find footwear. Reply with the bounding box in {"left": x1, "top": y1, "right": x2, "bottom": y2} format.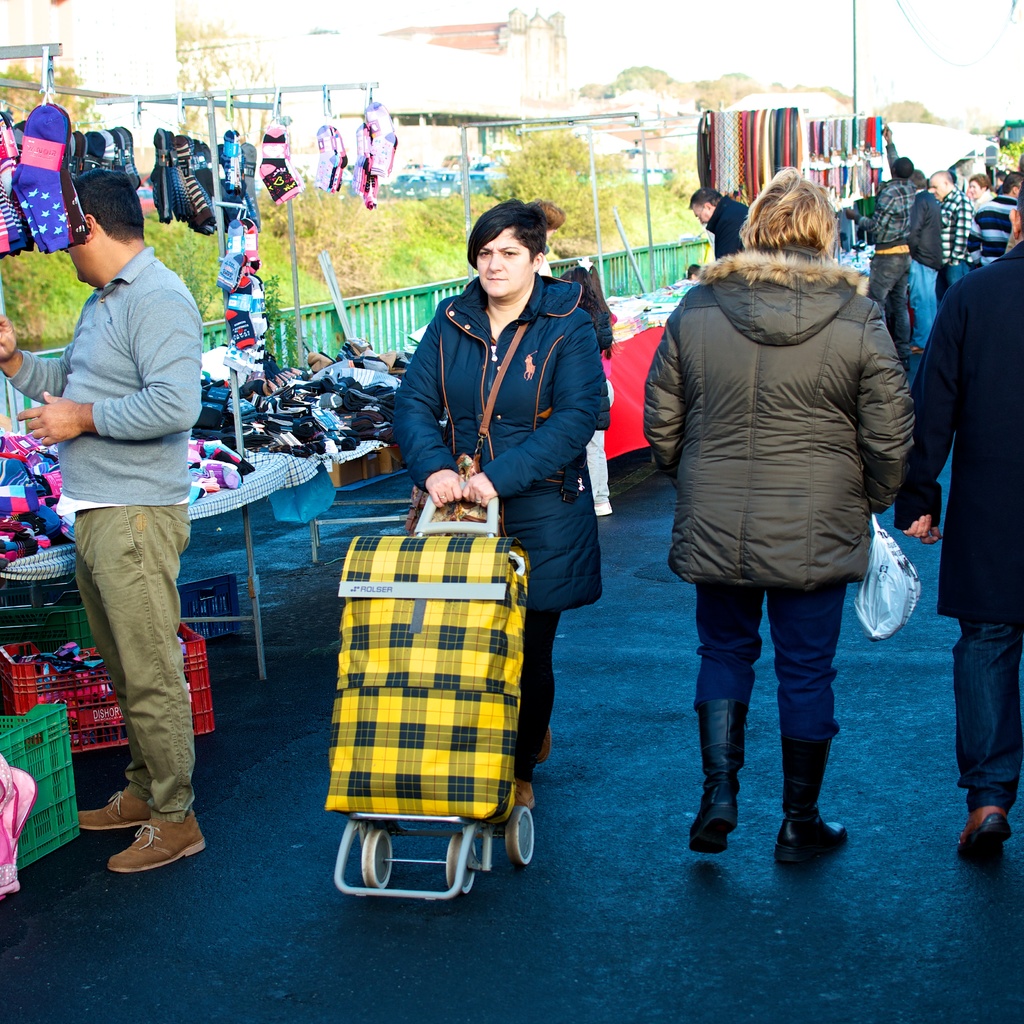
{"left": 513, "top": 776, "right": 537, "bottom": 820}.
